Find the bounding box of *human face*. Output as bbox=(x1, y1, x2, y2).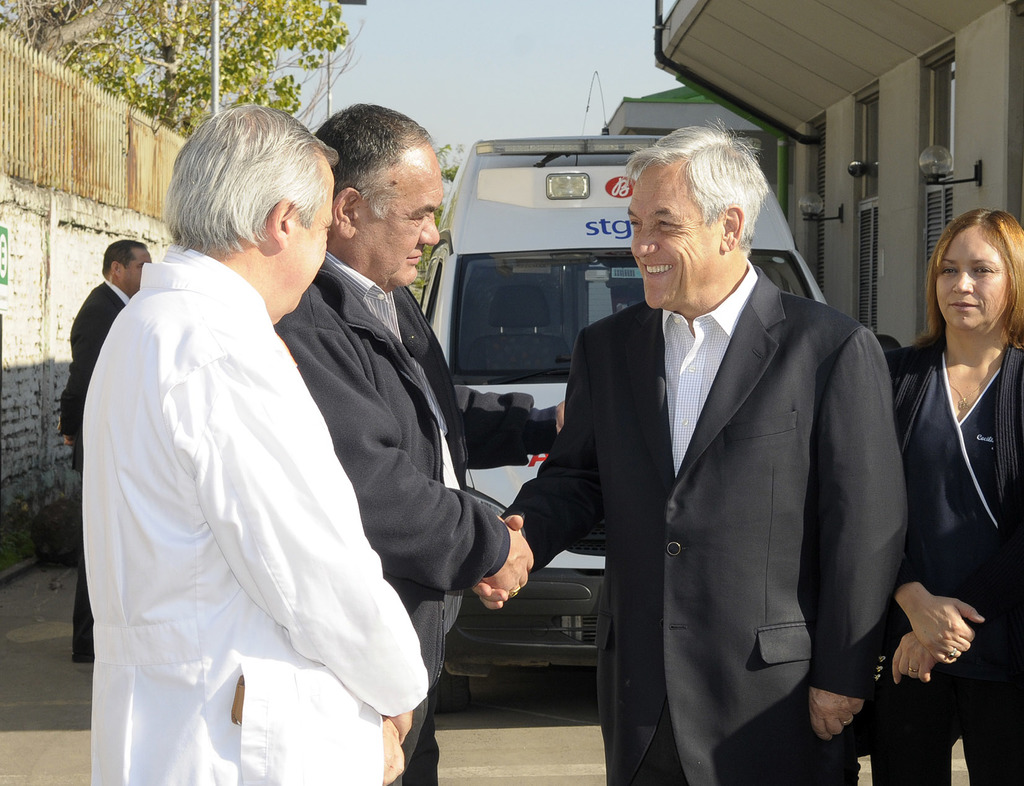
bbox=(264, 160, 336, 323).
